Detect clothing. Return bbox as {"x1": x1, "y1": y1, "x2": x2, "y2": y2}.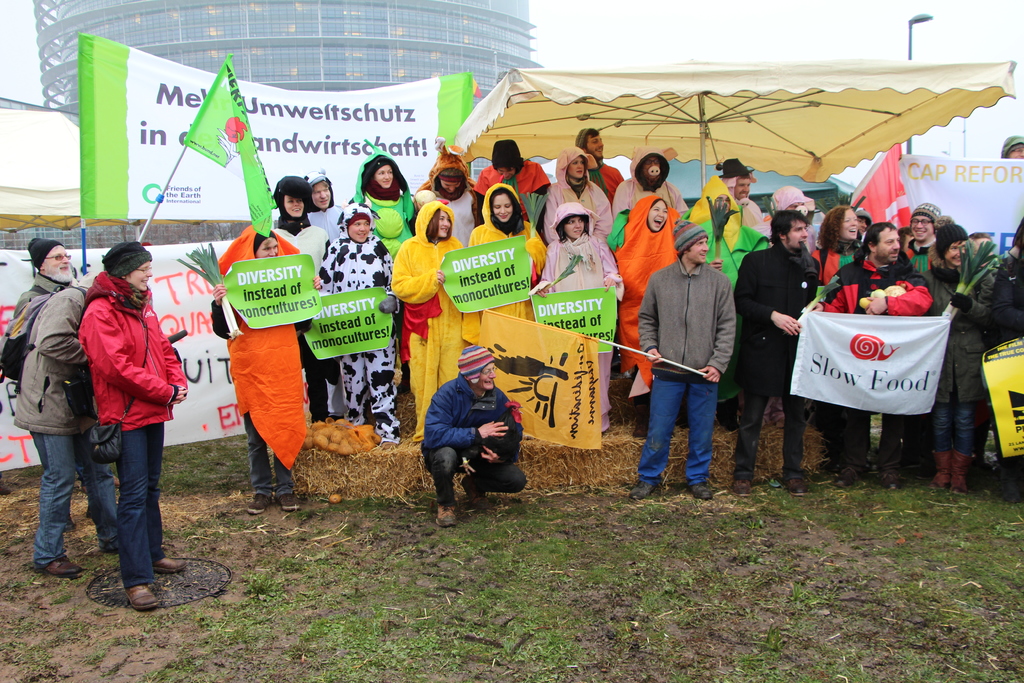
{"x1": 644, "y1": 218, "x2": 749, "y2": 472}.
